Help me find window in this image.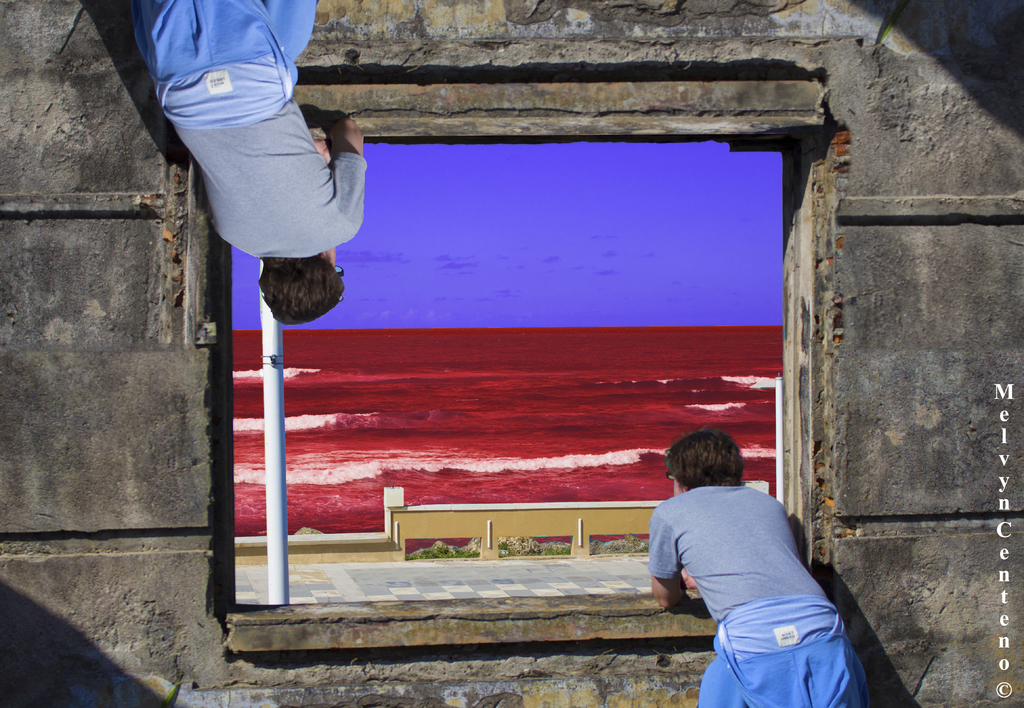
Found it: x1=184, y1=80, x2=829, y2=656.
